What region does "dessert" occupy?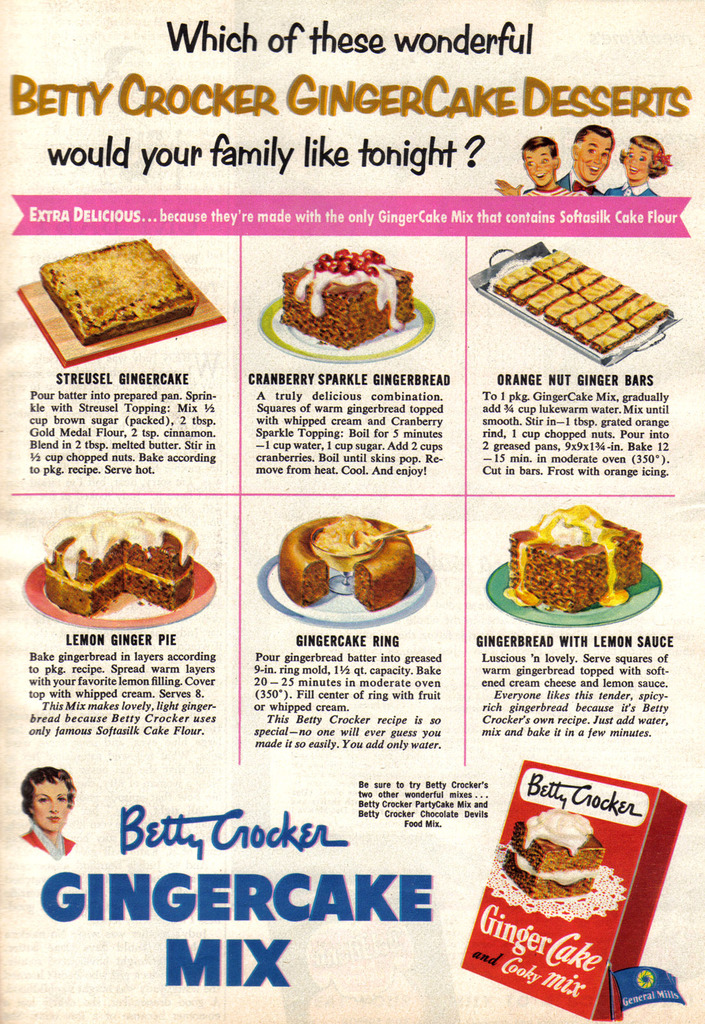
[40, 510, 194, 620].
